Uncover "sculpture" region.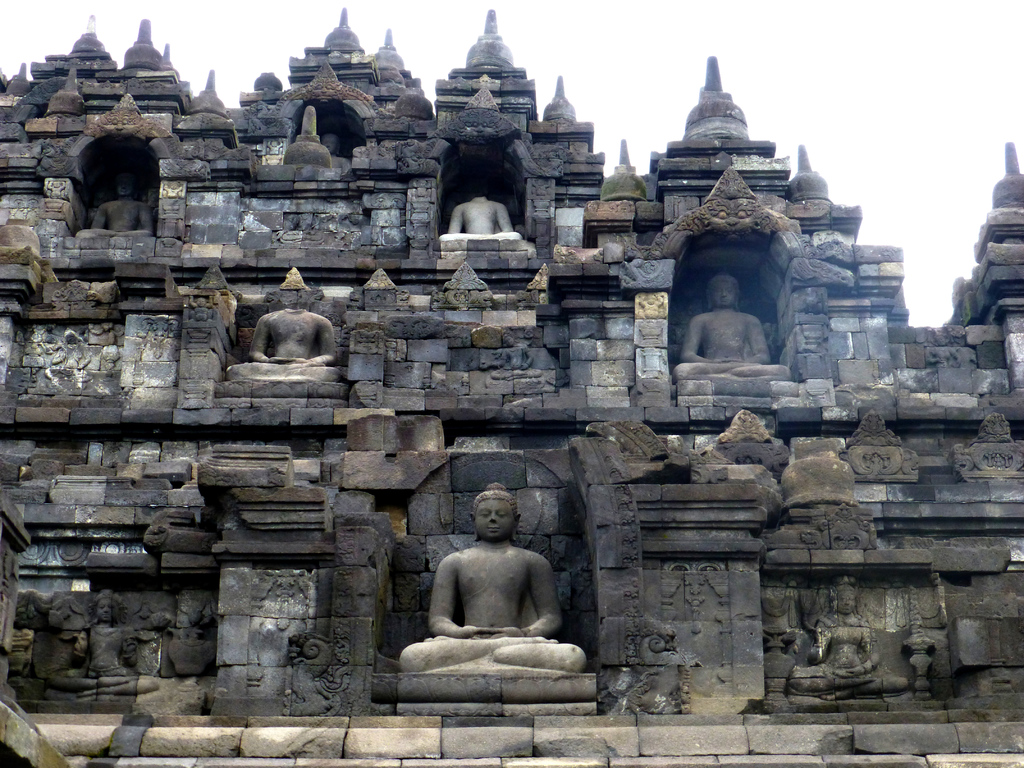
Uncovered: crop(435, 199, 525, 241).
